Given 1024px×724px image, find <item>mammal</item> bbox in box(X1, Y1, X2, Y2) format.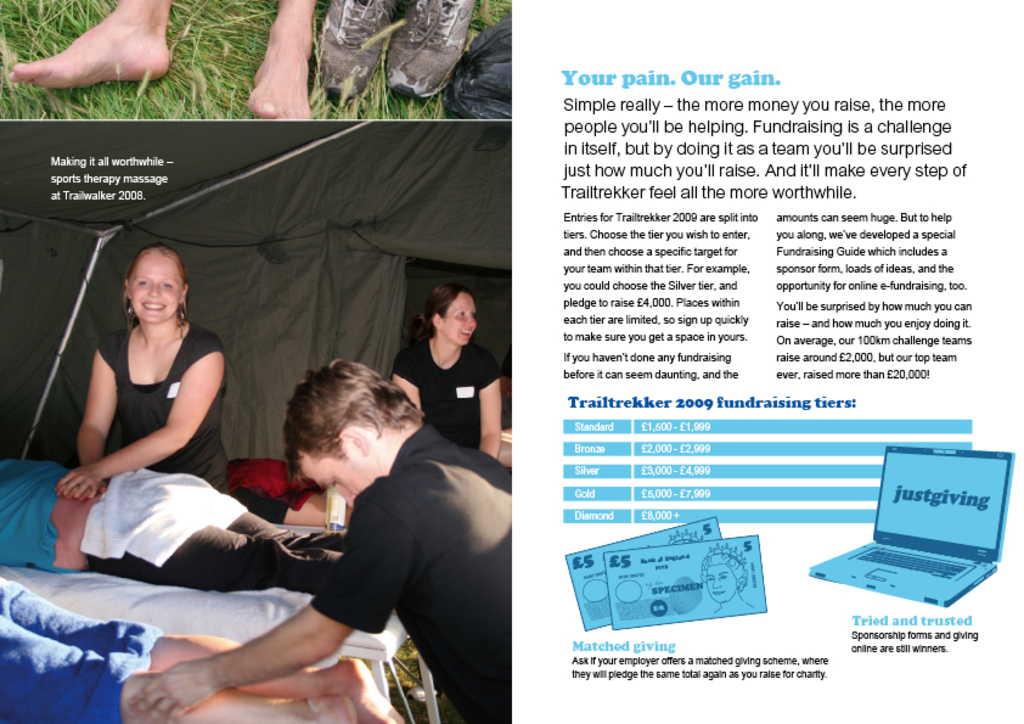
box(5, 0, 317, 125).
